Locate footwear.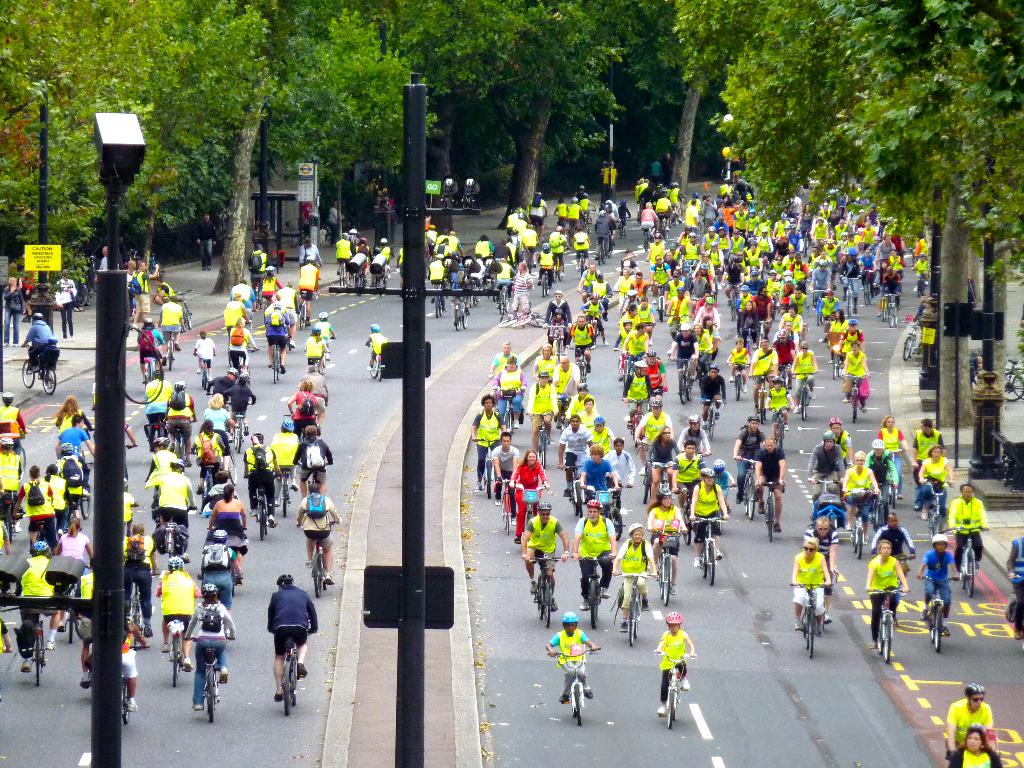
Bounding box: (x1=296, y1=660, x2=307, y2=676).
